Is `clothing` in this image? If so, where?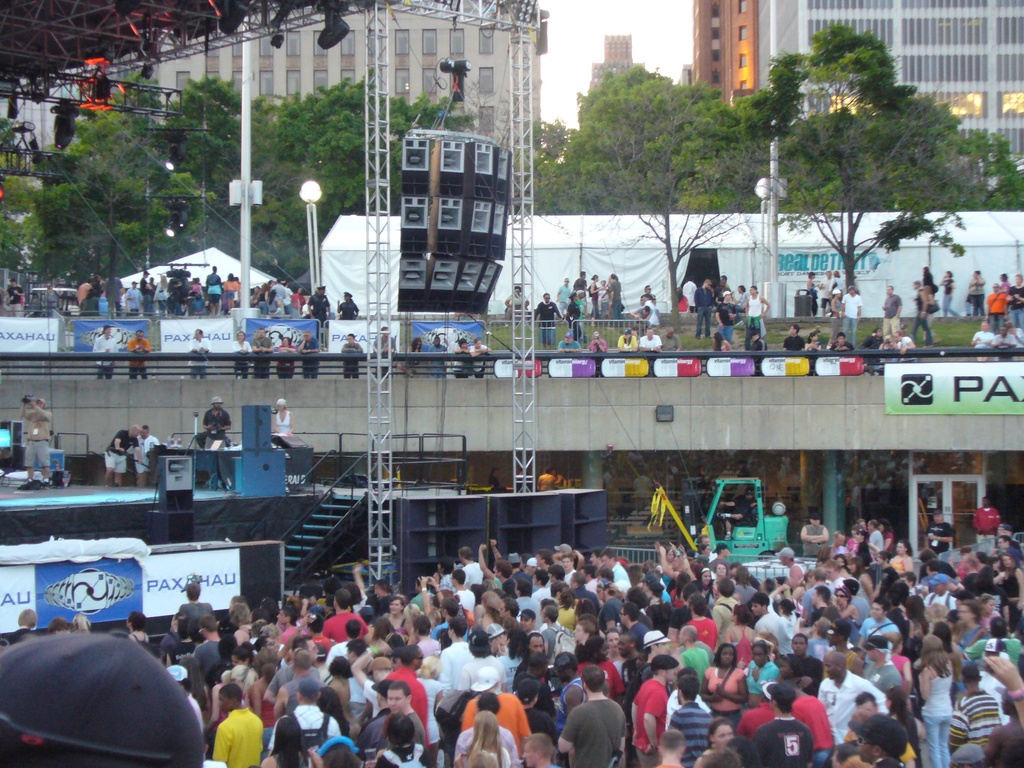
Yes, at <region>20, 399, 52, 465</region>.
